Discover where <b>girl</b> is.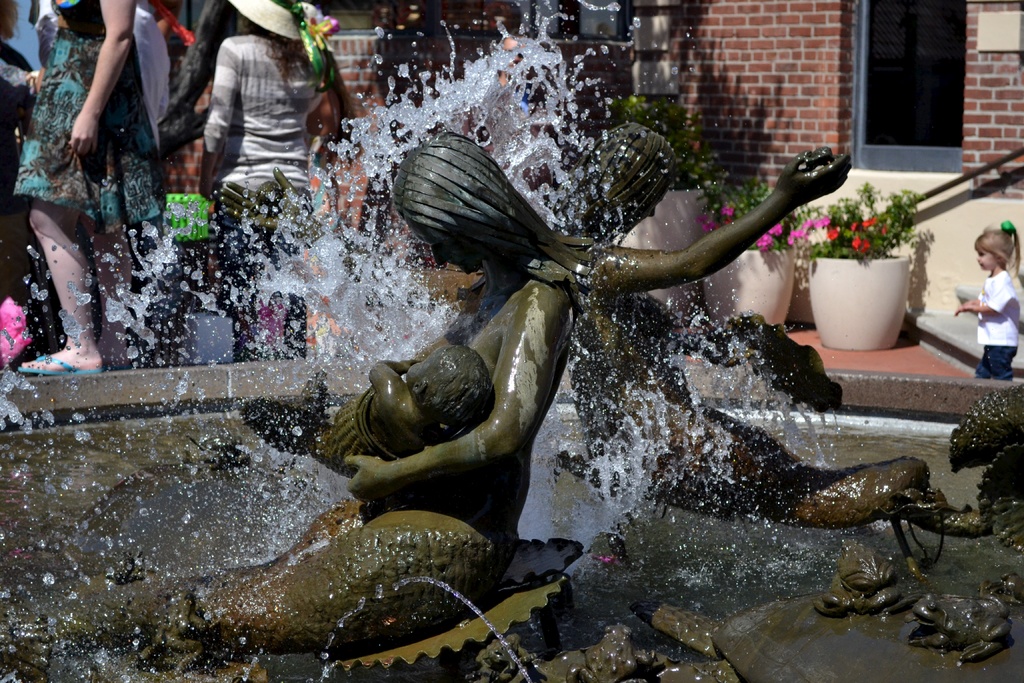
Discovered at bbox=(947, 218, 1023, 374).
